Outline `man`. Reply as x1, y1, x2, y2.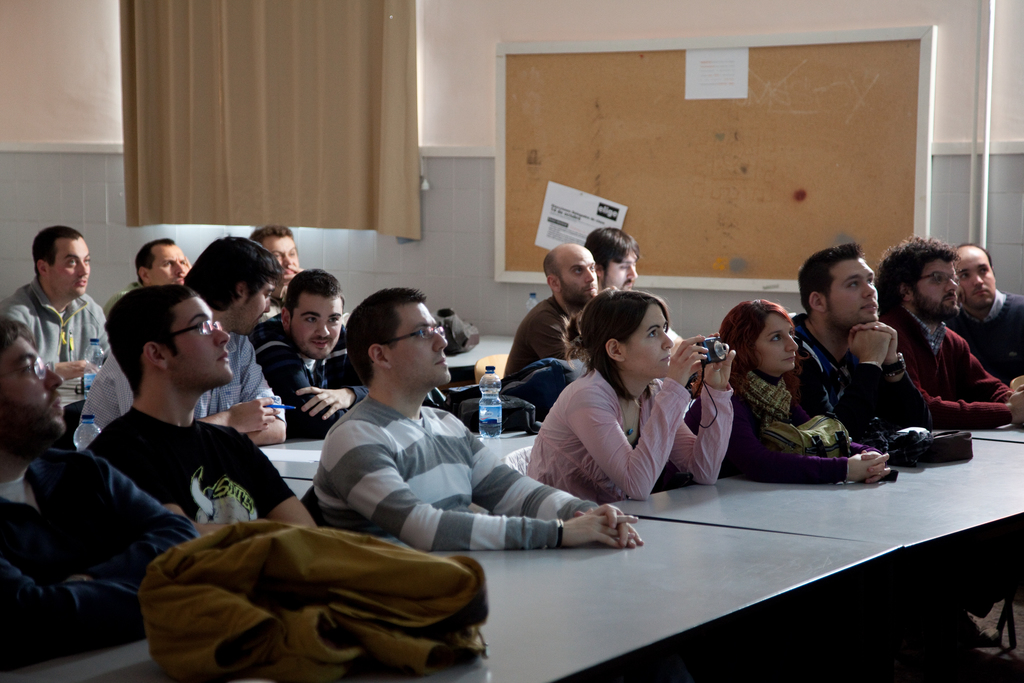
247, 222, 302, 323.
